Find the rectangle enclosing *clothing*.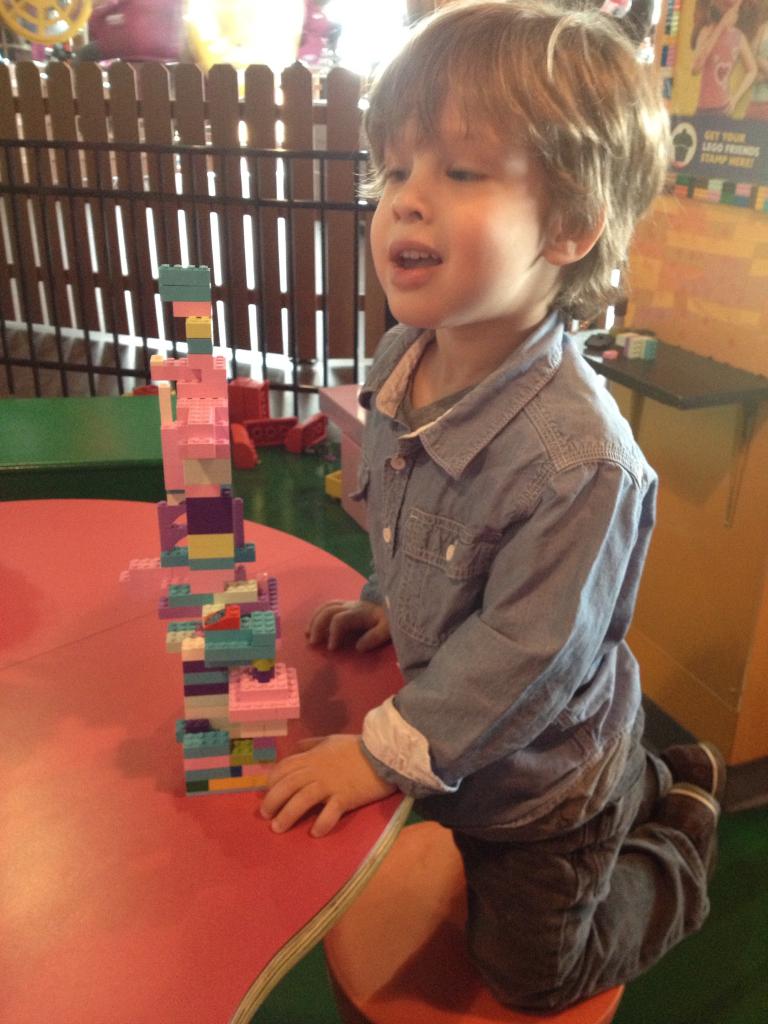
box=[333, 309, 751, 995].
